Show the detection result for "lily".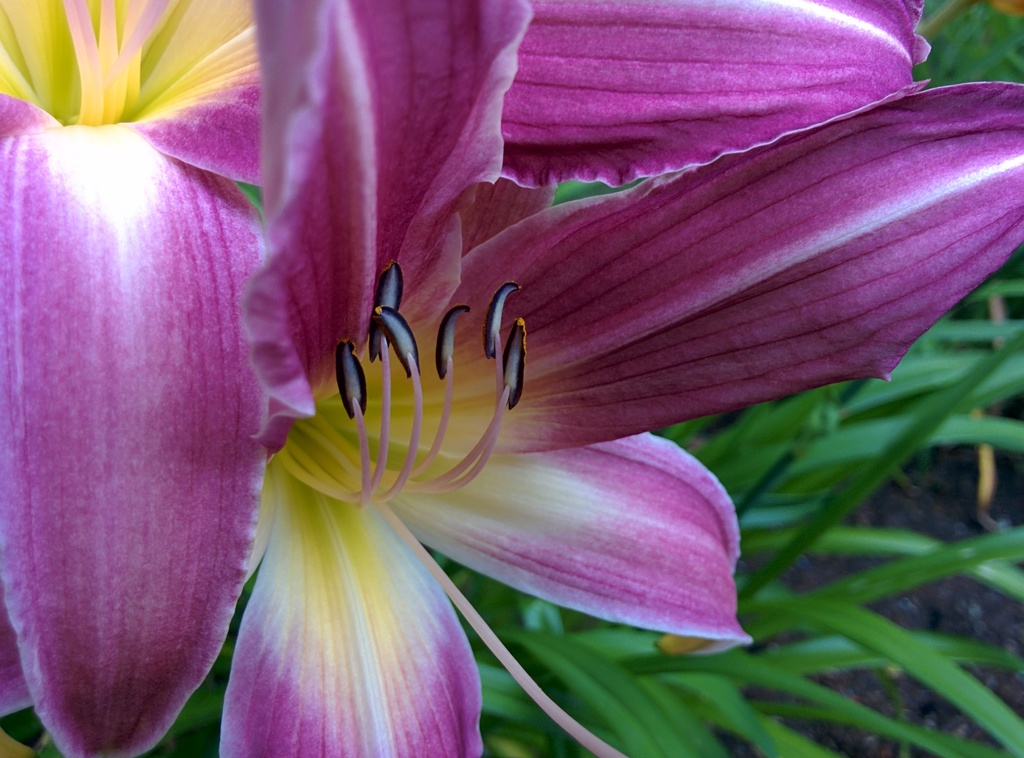
box(217, 0, 1023, 757).
